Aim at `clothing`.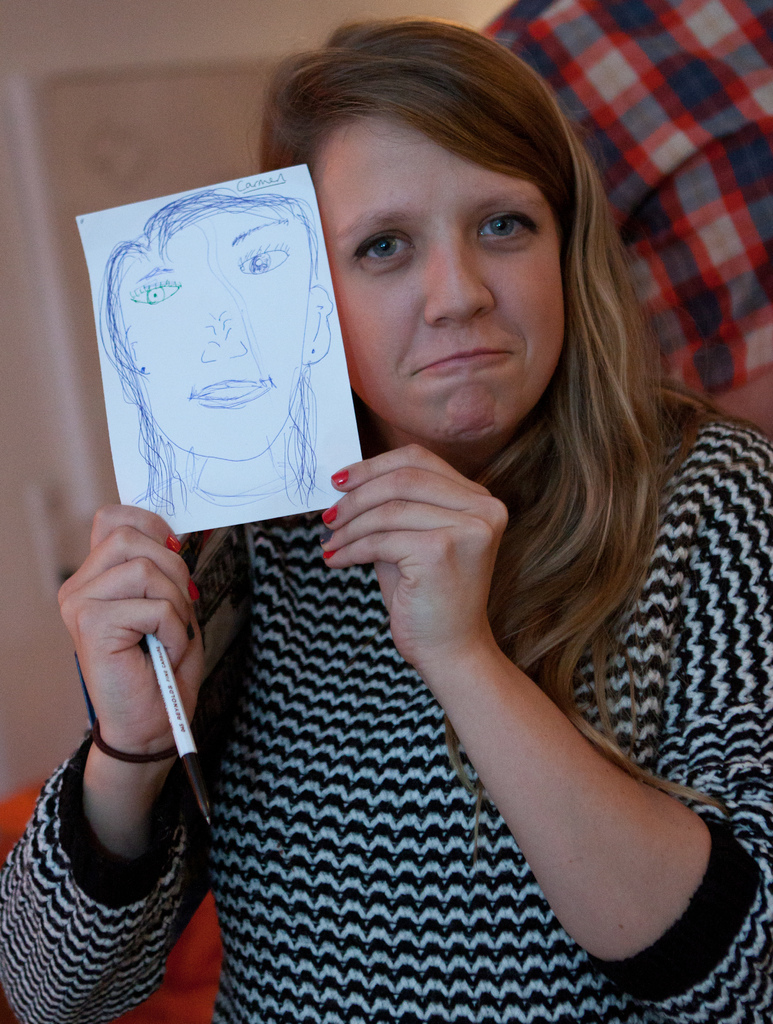
Aimed at [0,384,772,1023].
